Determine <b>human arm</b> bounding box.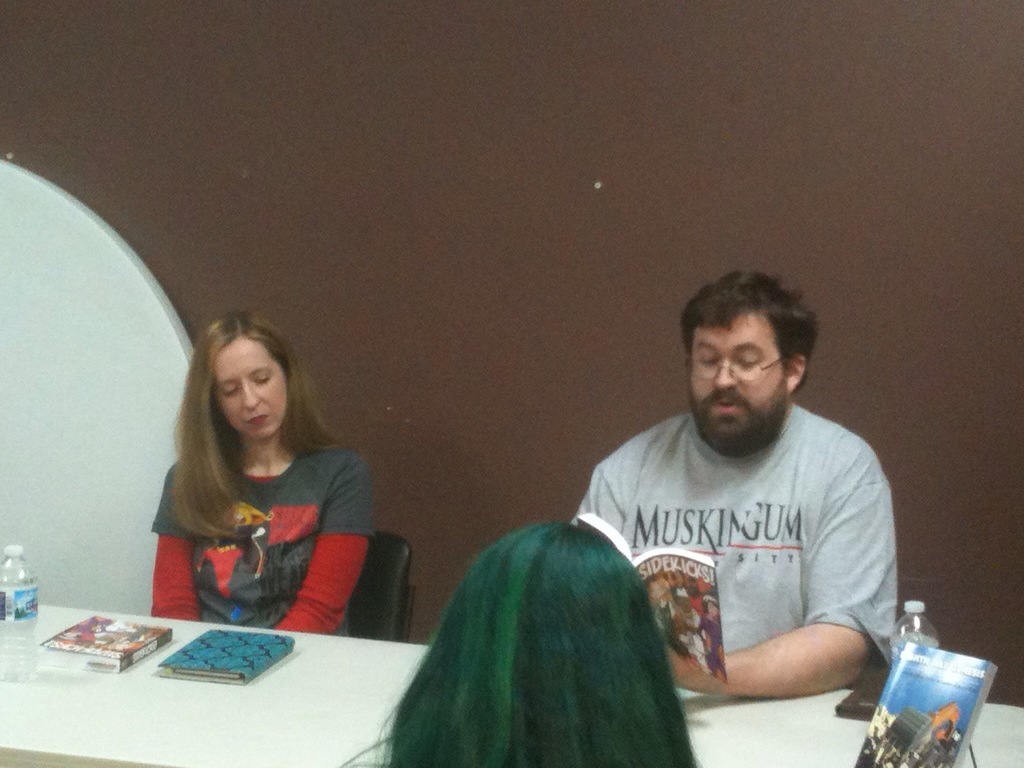
Determined: pyautogui.locateOnScreen(283, 437, 376, 638).
